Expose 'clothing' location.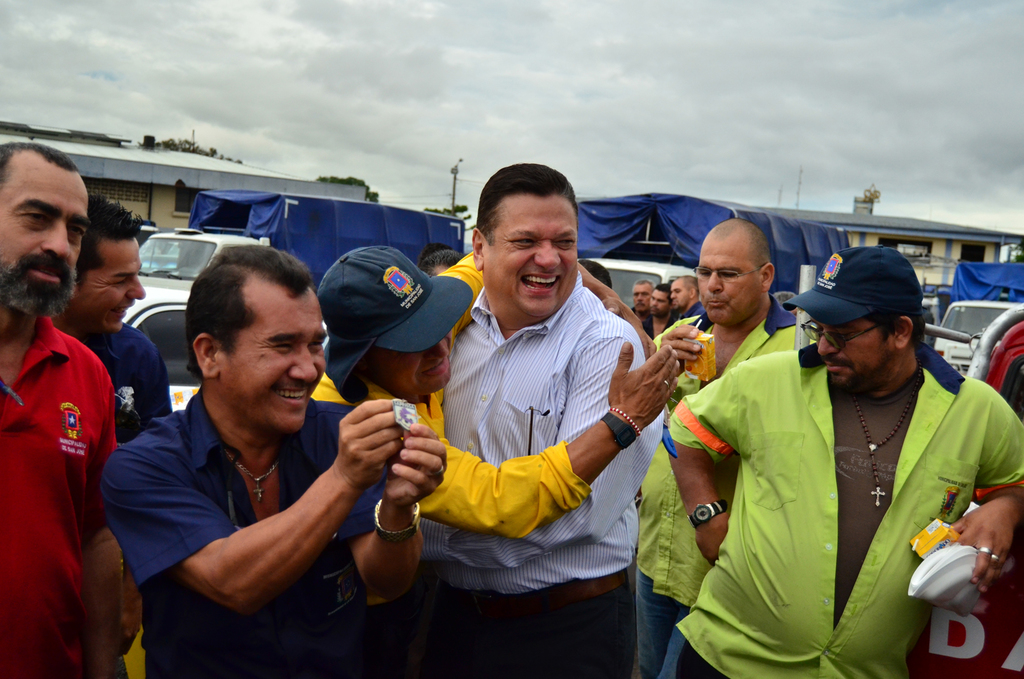
Exposed at <box>101,388,393,678</box>.
